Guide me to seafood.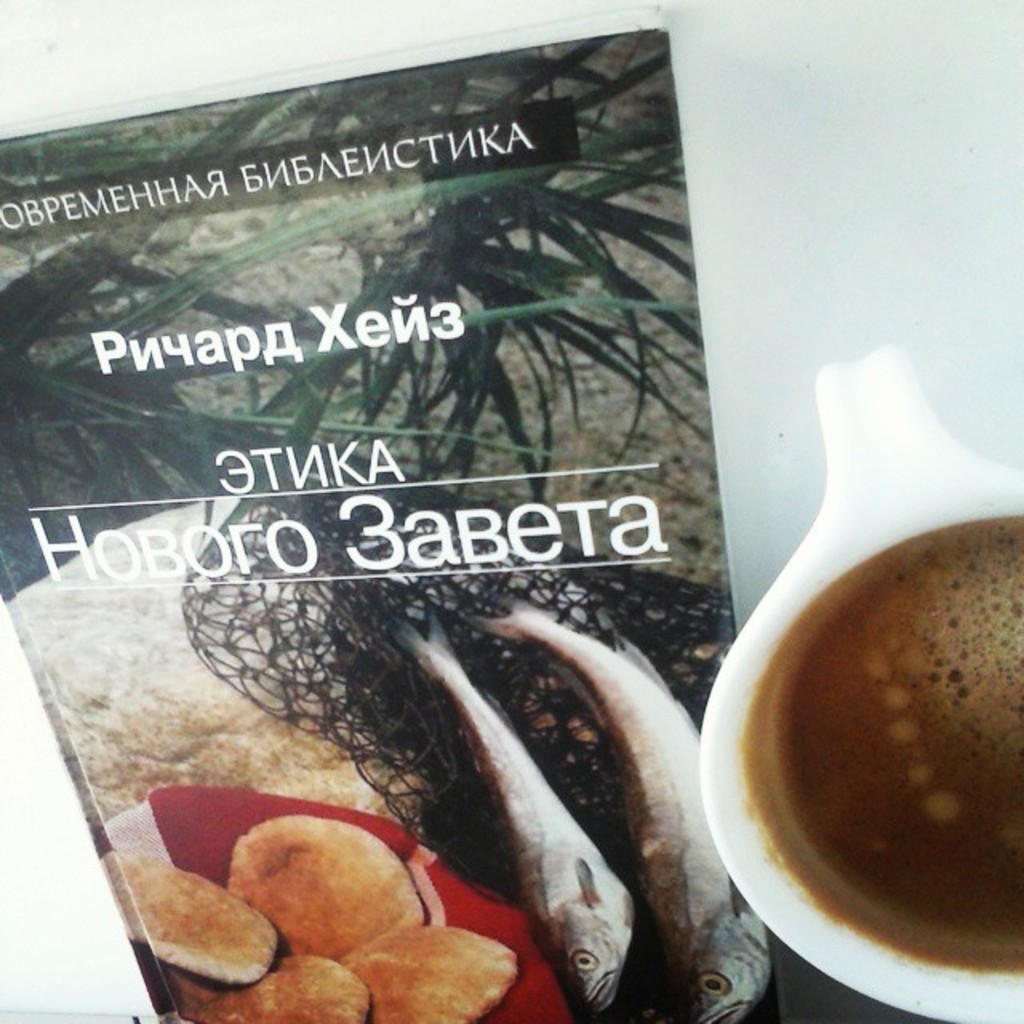
Guidance: (443, 598, 770, 1022).
